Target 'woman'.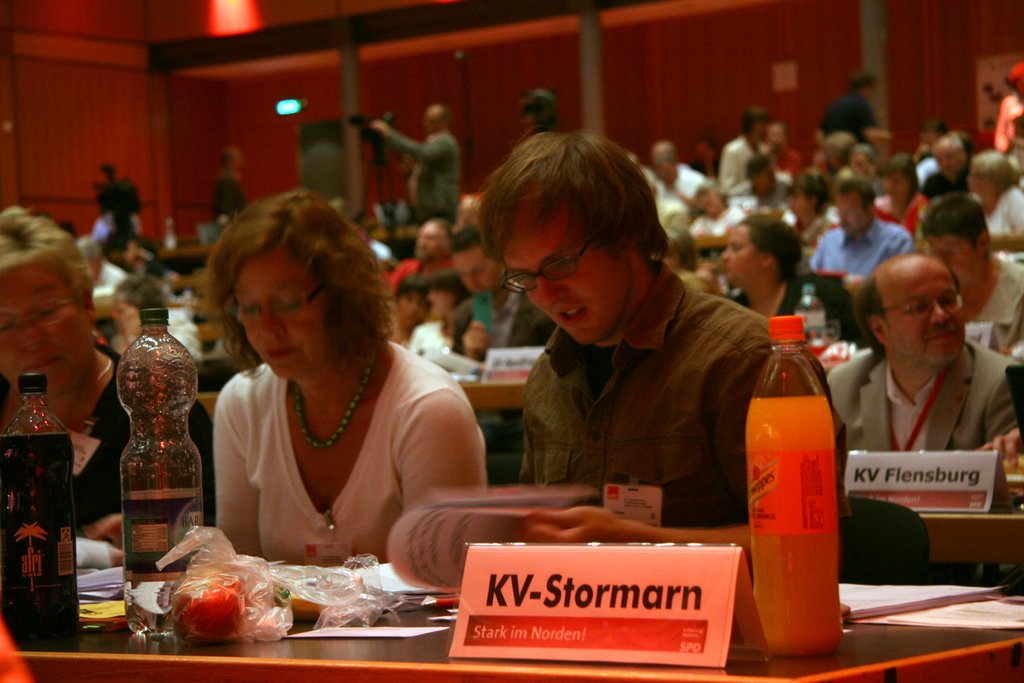
Target region: pyautogui.locateOnScreen(207, 192, 496, 586).
